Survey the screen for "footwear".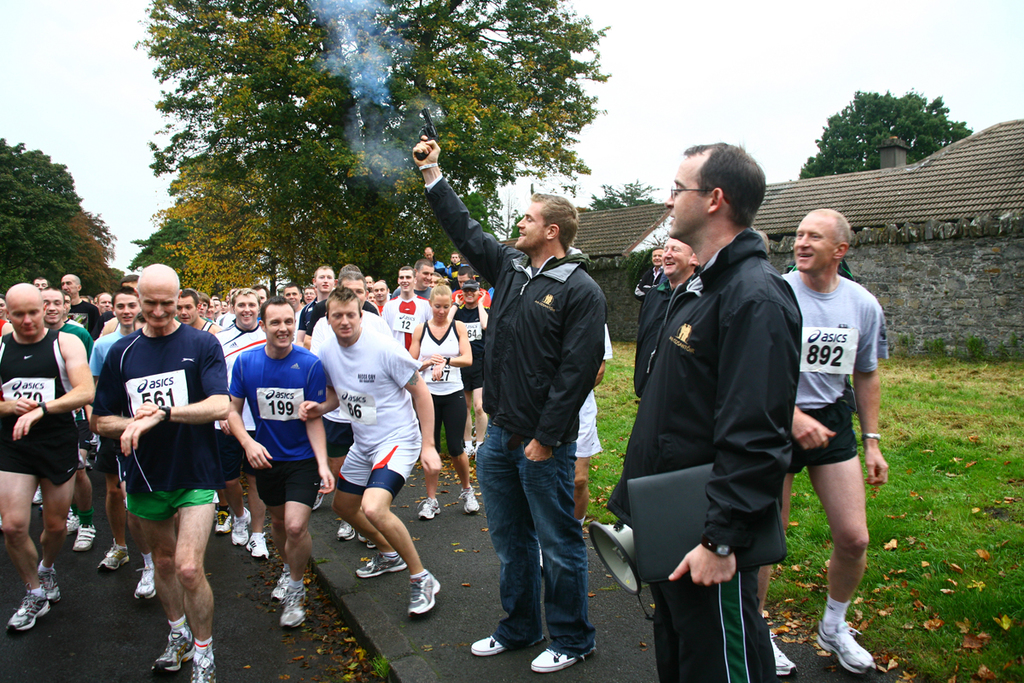
Survey found: box(471, 635, 507, 657).
